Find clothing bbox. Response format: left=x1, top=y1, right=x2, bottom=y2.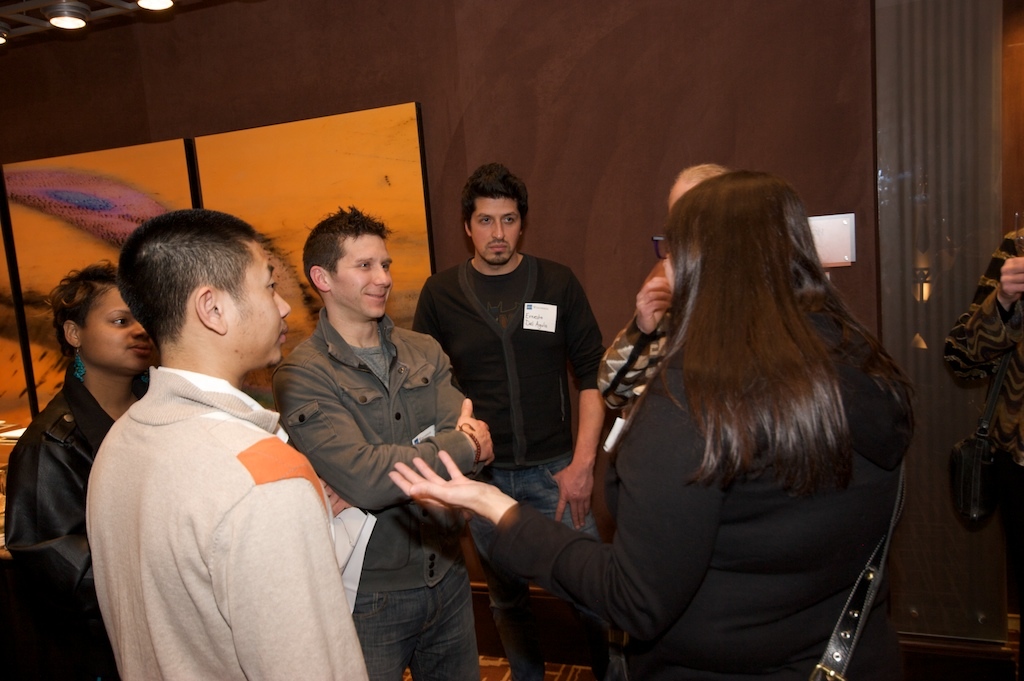
left=265, top=306, right=469, bottom=680.
